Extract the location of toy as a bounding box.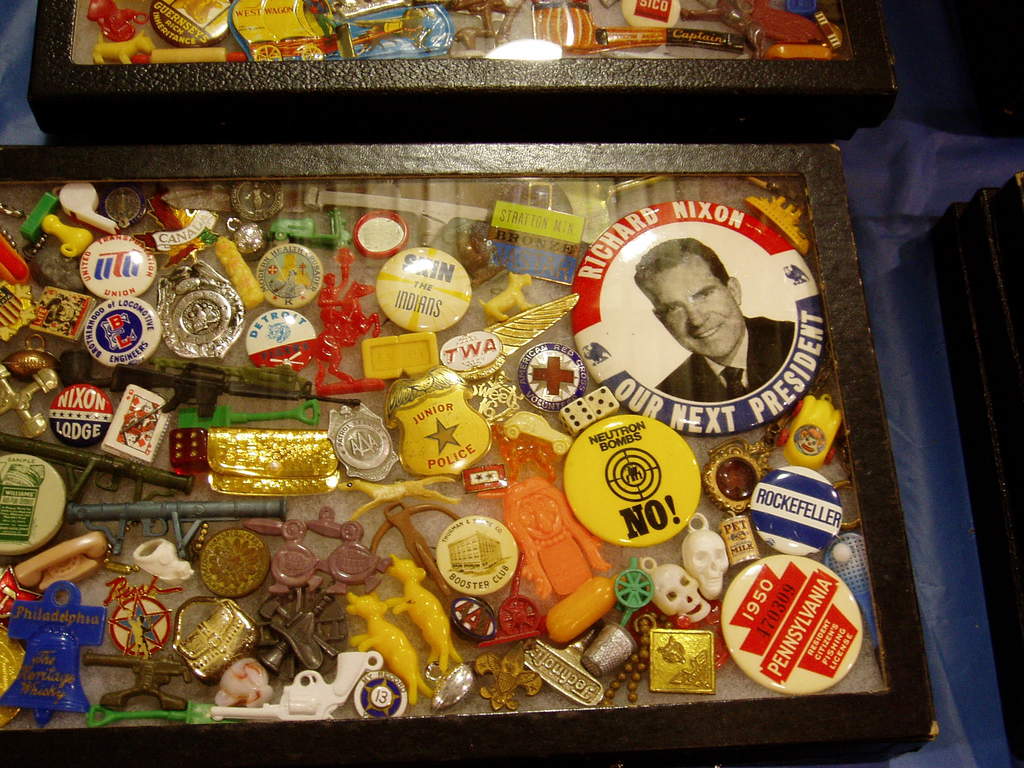
l=427, t=660, r=474, b=709.
